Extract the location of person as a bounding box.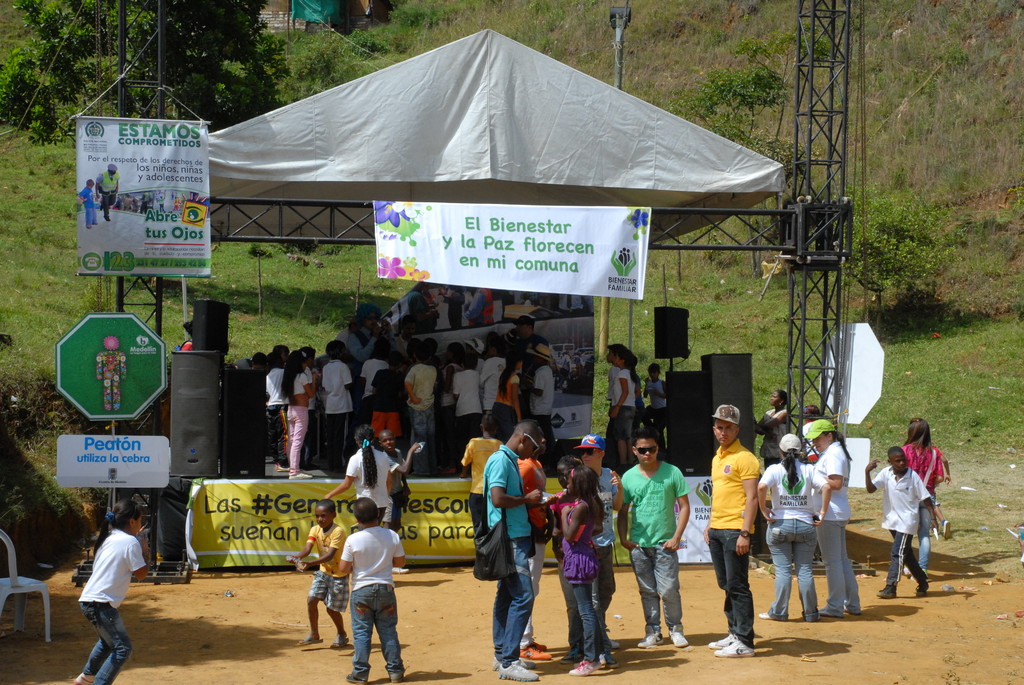
(337,497,412,684).
